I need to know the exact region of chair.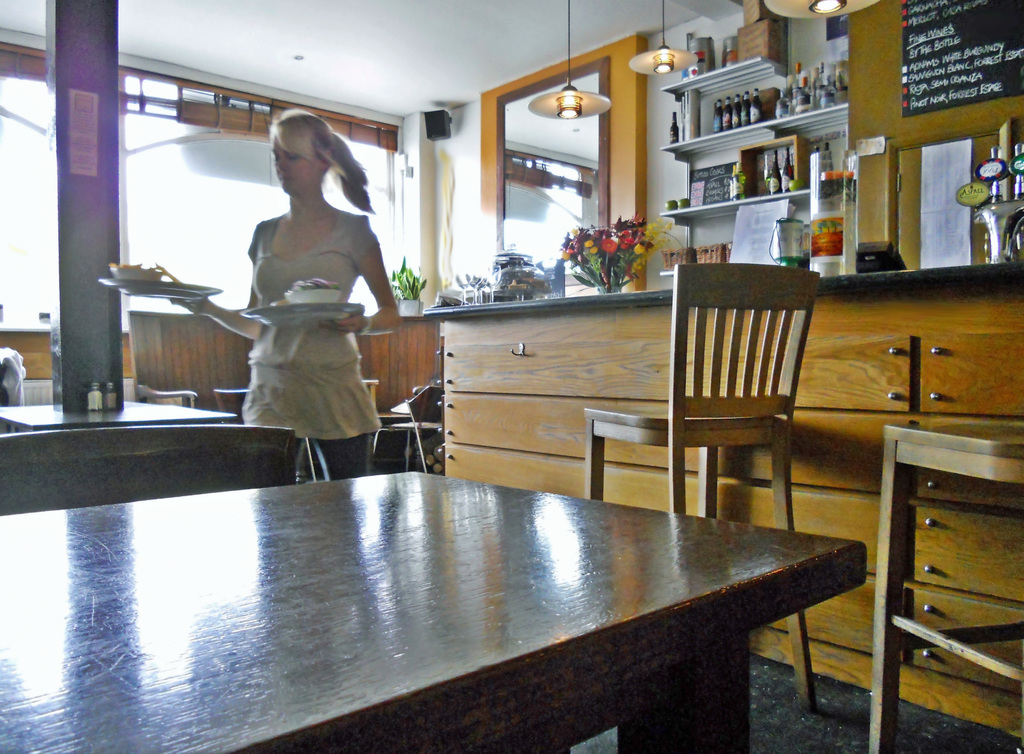
Region: rect(211, 386, 248, 424).
